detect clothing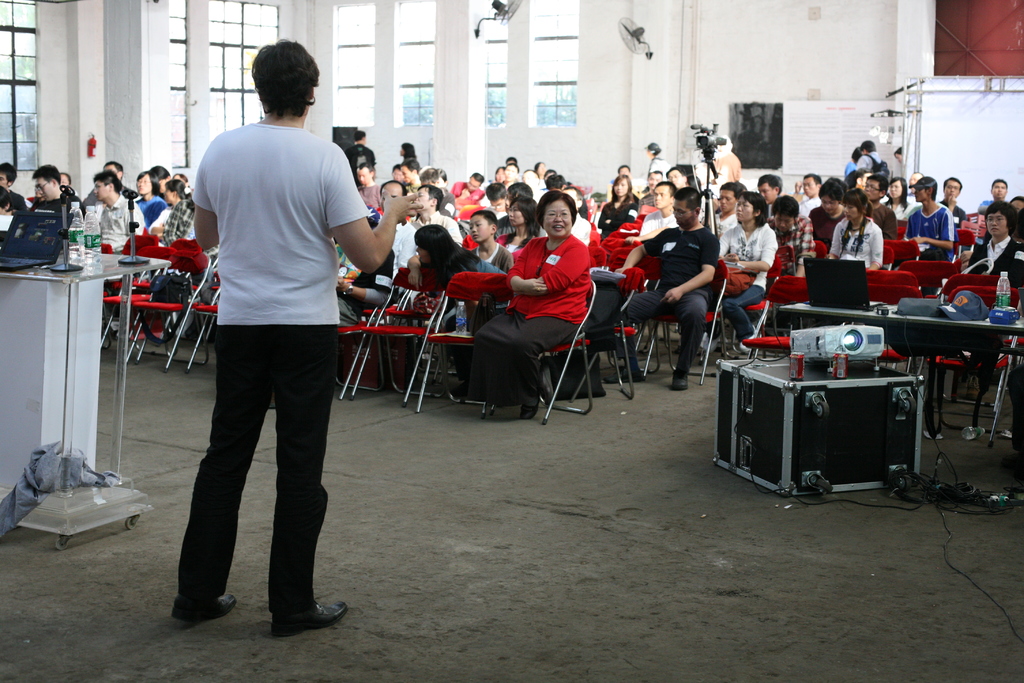
(x1=711, y1=220, x2=778, y2=341)
